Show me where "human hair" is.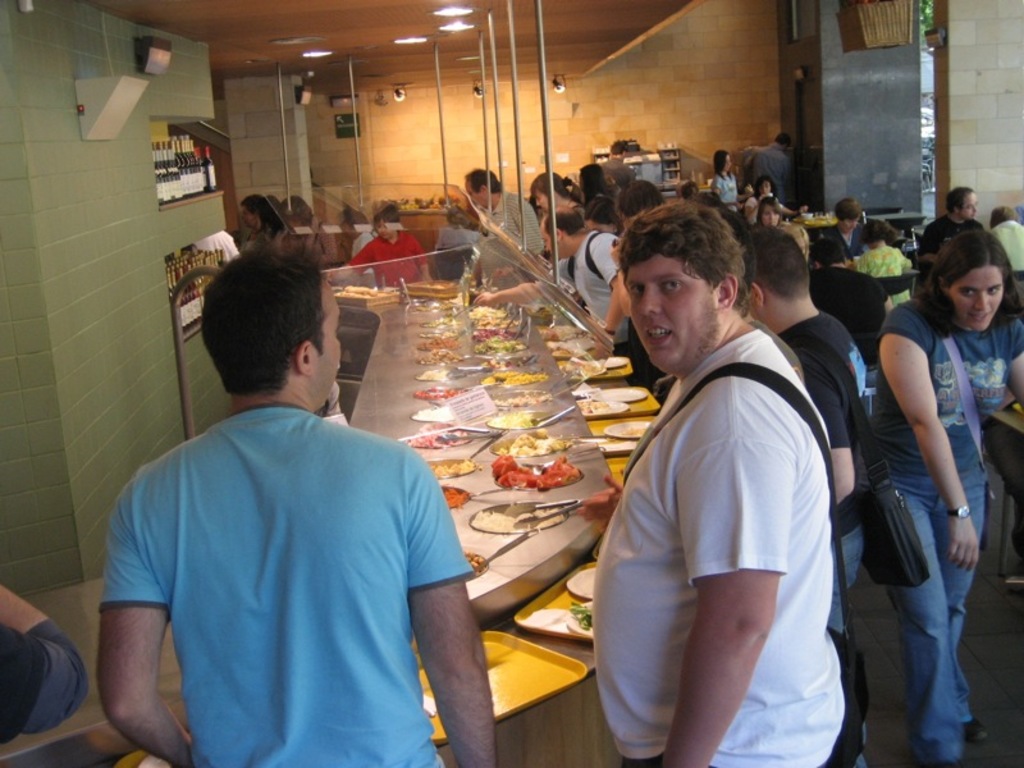
"human hair" is at bbox=(909, 229, 1023, 346).
